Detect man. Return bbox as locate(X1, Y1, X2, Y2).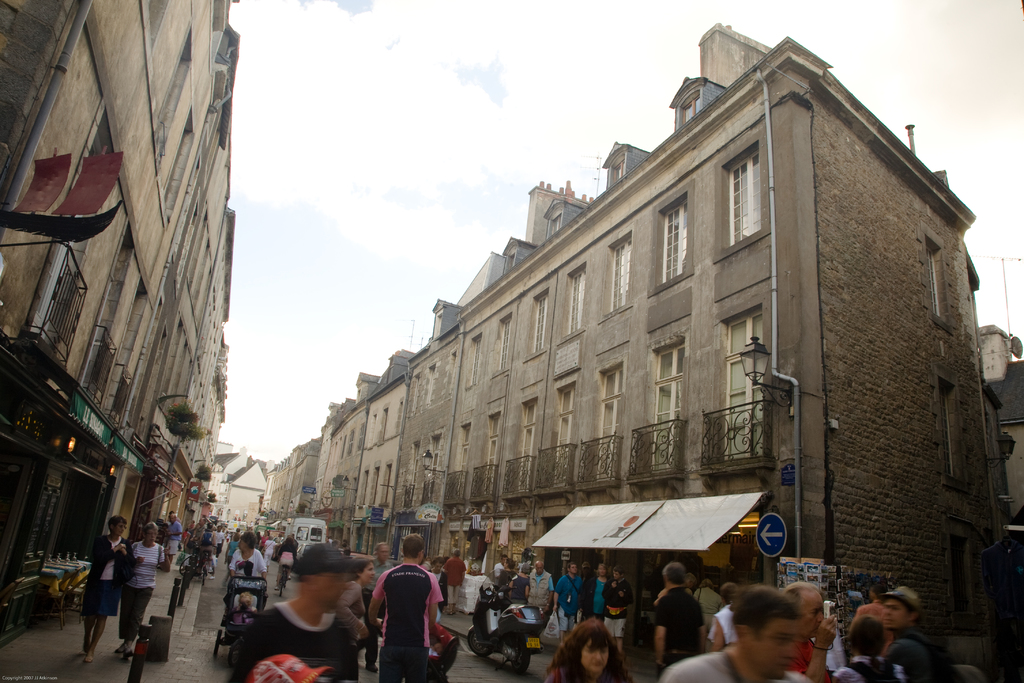
locate(445, 548, 467, 614).
